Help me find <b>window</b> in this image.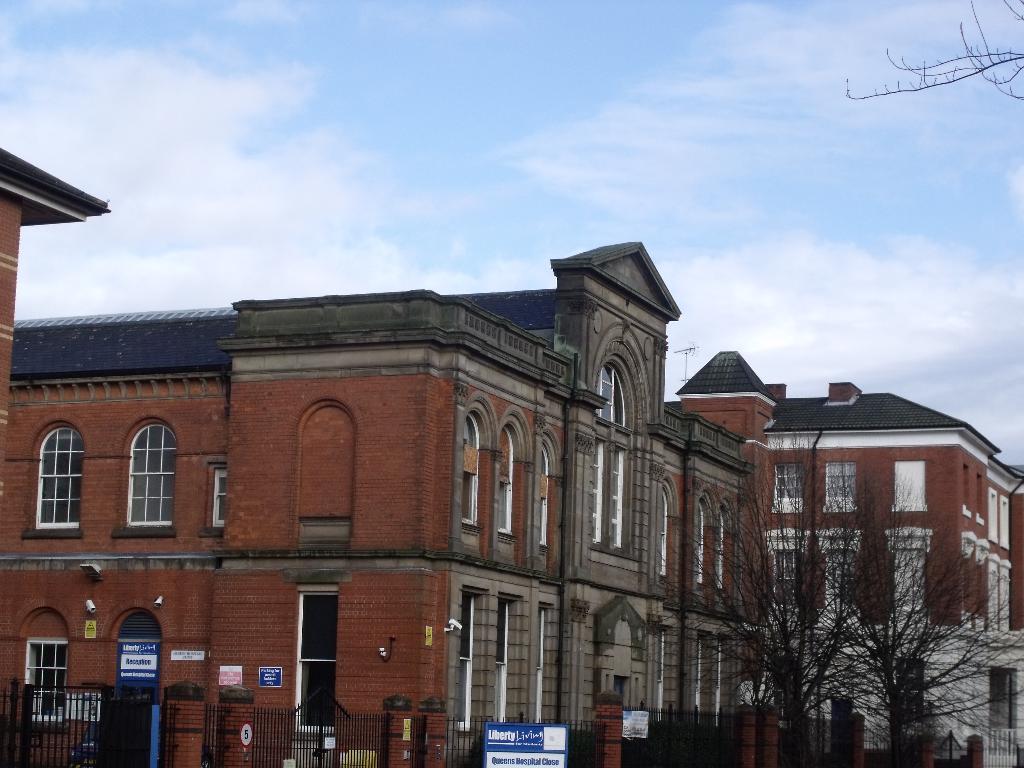
Found it: 460 416 482 527.
